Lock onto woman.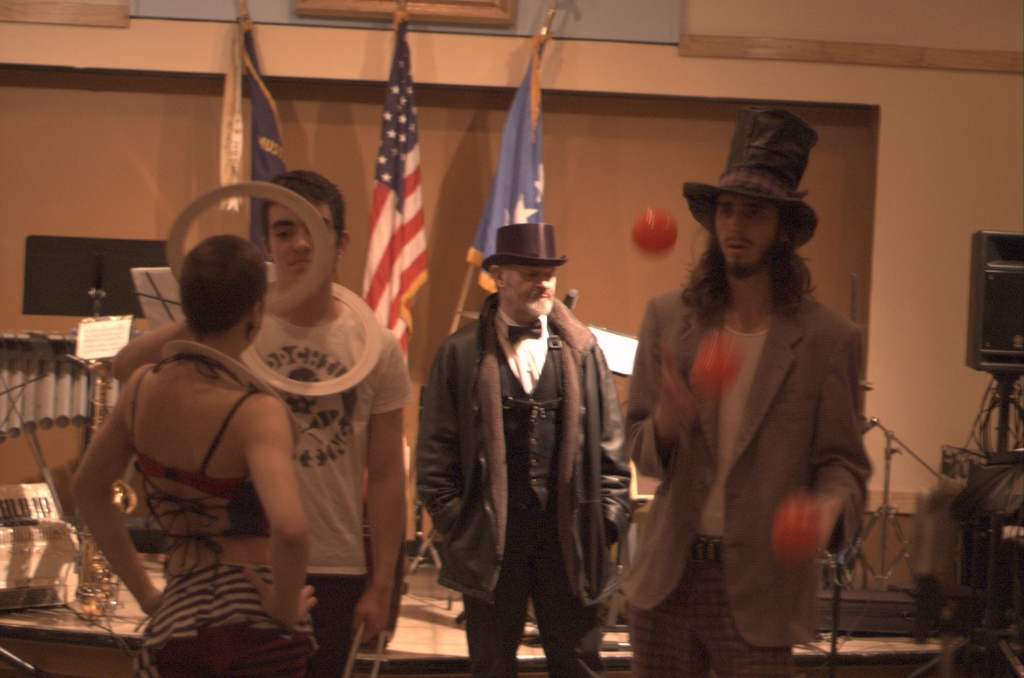
Locked: [x1=67, y1=233, x2=320, y2=677].
